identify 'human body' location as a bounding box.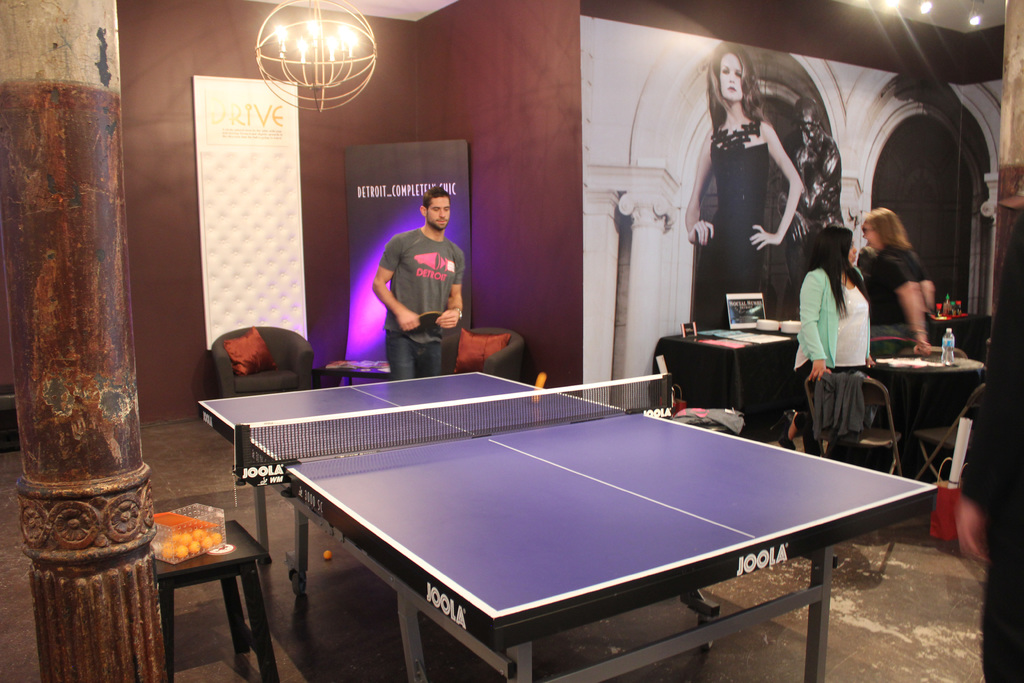
(x1=792, y1=267, x2=875, y2=467).
